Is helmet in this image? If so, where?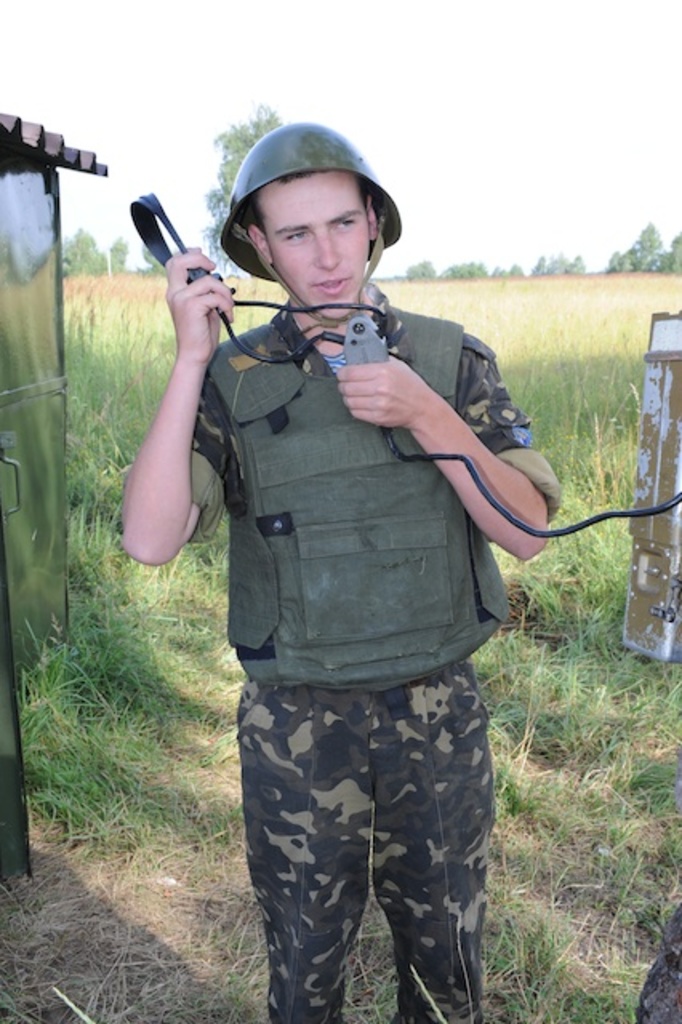
Yes, at [left=207, top=114, right=400, bottom=318].
